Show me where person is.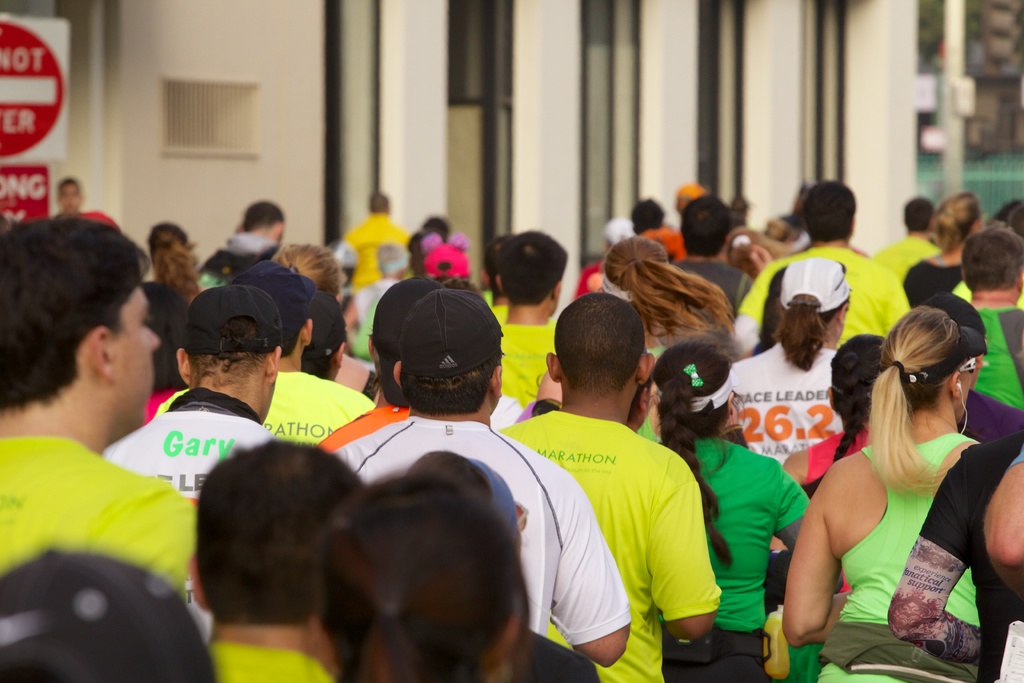
person is at [112, 283, 319, 512].
